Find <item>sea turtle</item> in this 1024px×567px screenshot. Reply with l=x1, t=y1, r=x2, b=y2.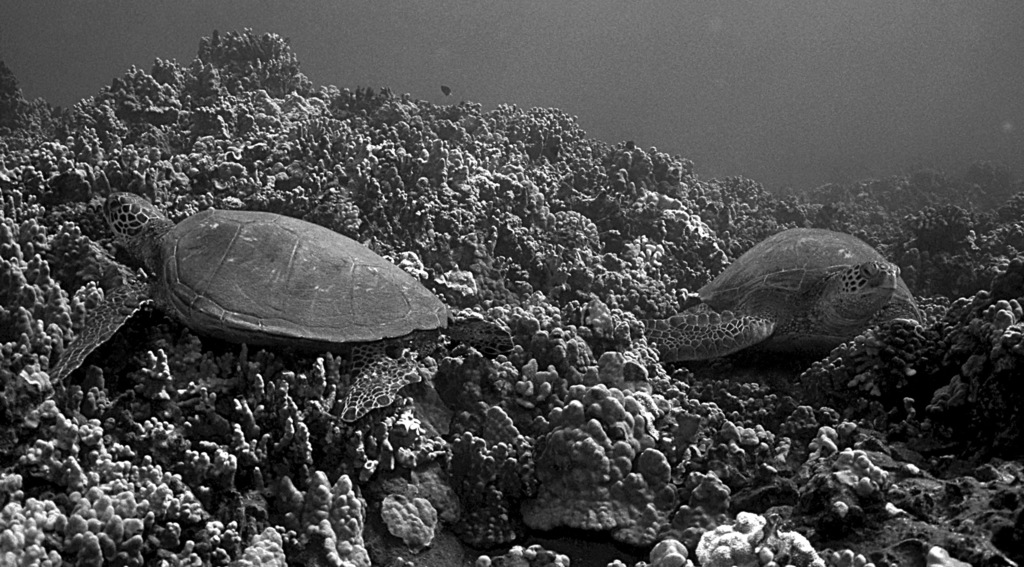
l=47, t=183, r=458, b=427.
